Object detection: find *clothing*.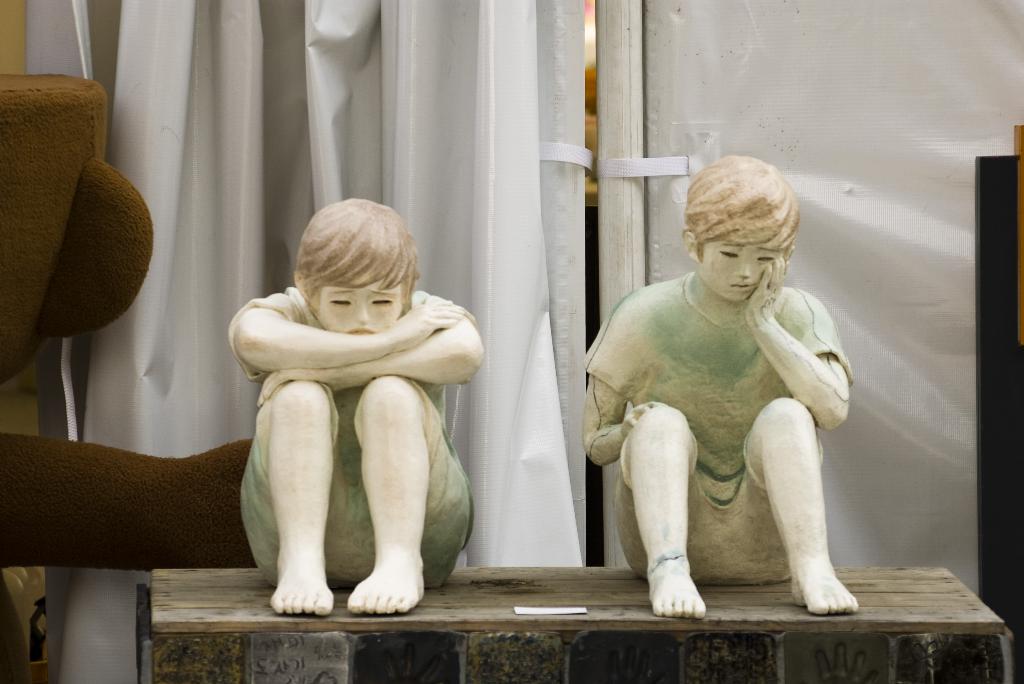
rect(598, 215, 863, 615).
